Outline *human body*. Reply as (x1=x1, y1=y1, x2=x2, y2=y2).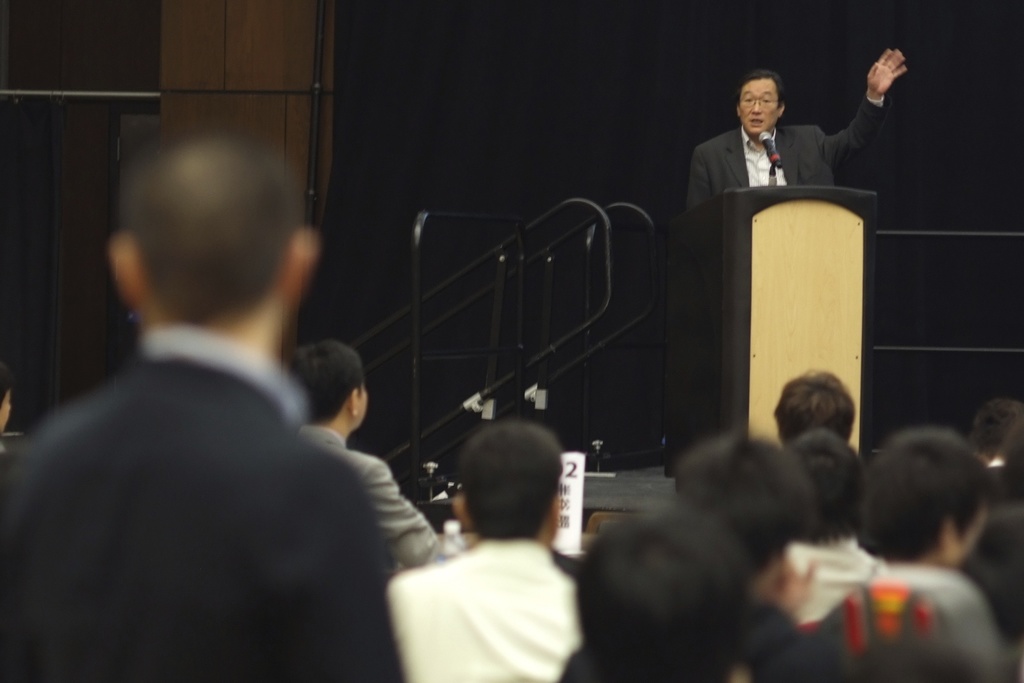
(x1=817, y1=424, x2=999, y2=682).
